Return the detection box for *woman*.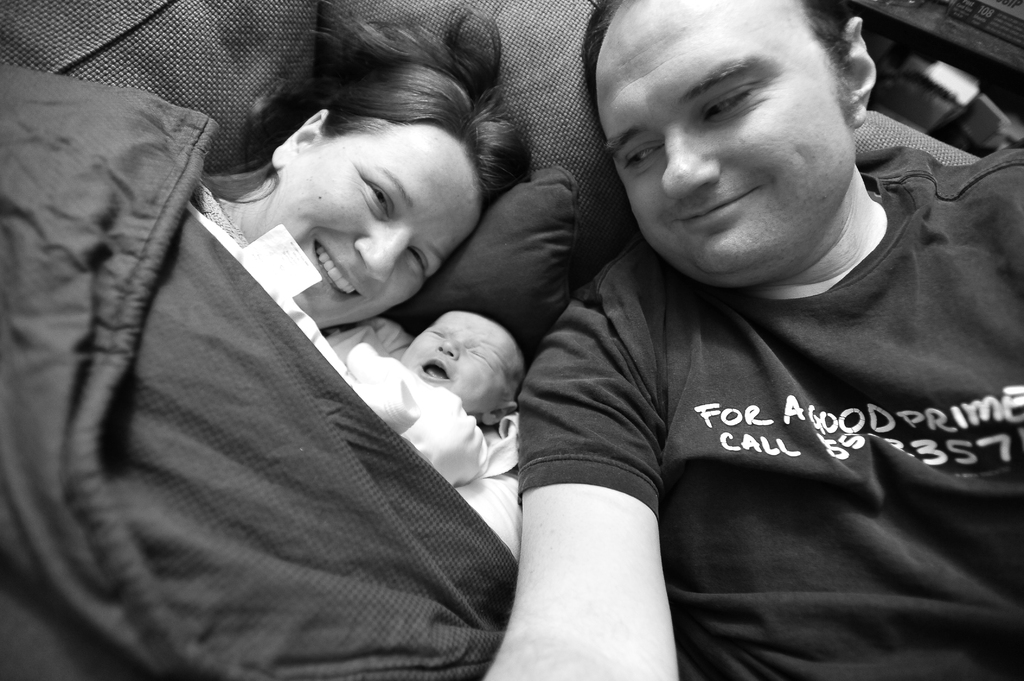
bbox=[211, 4, 524, 332].
